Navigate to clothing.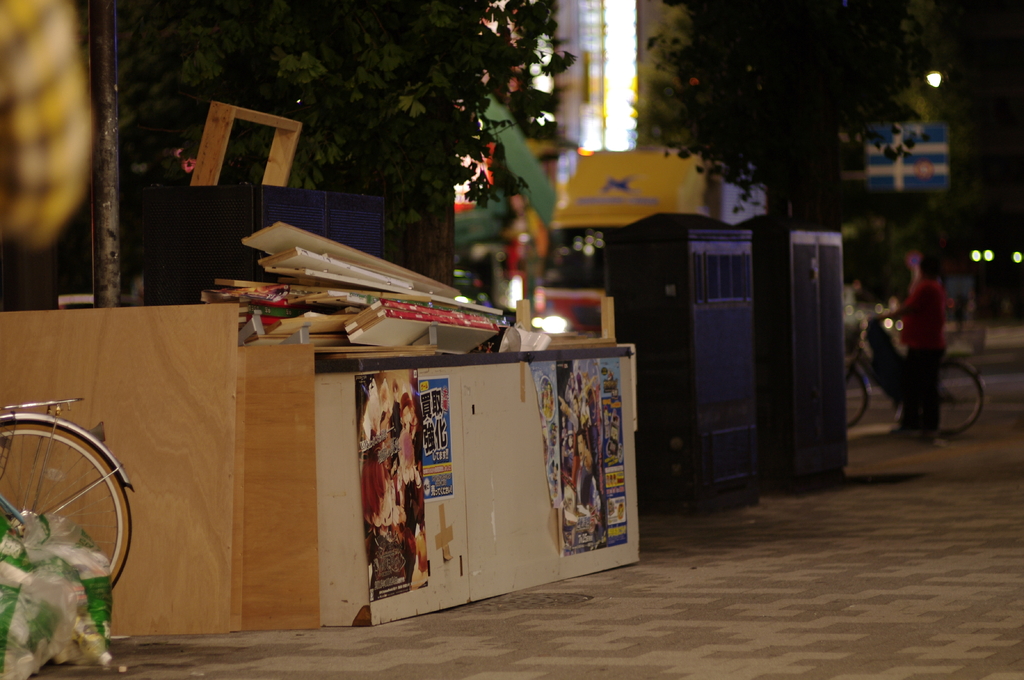
Navigation target: bbox=(881, 256, 977, 416).
